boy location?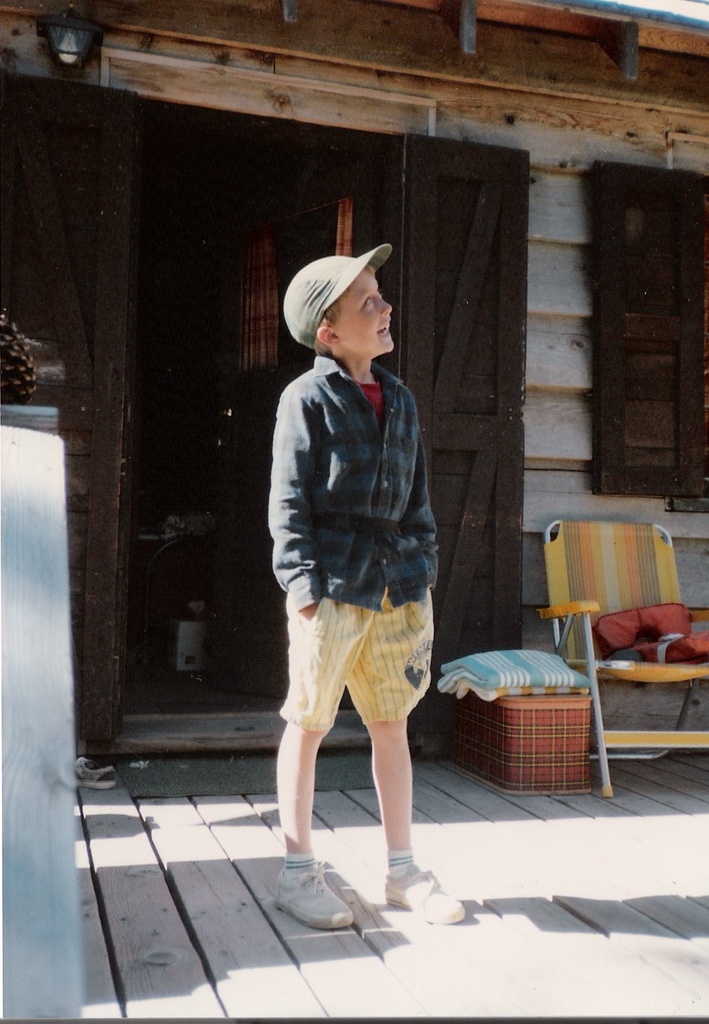
(left=258, top=242, right=470, bottom=944)
